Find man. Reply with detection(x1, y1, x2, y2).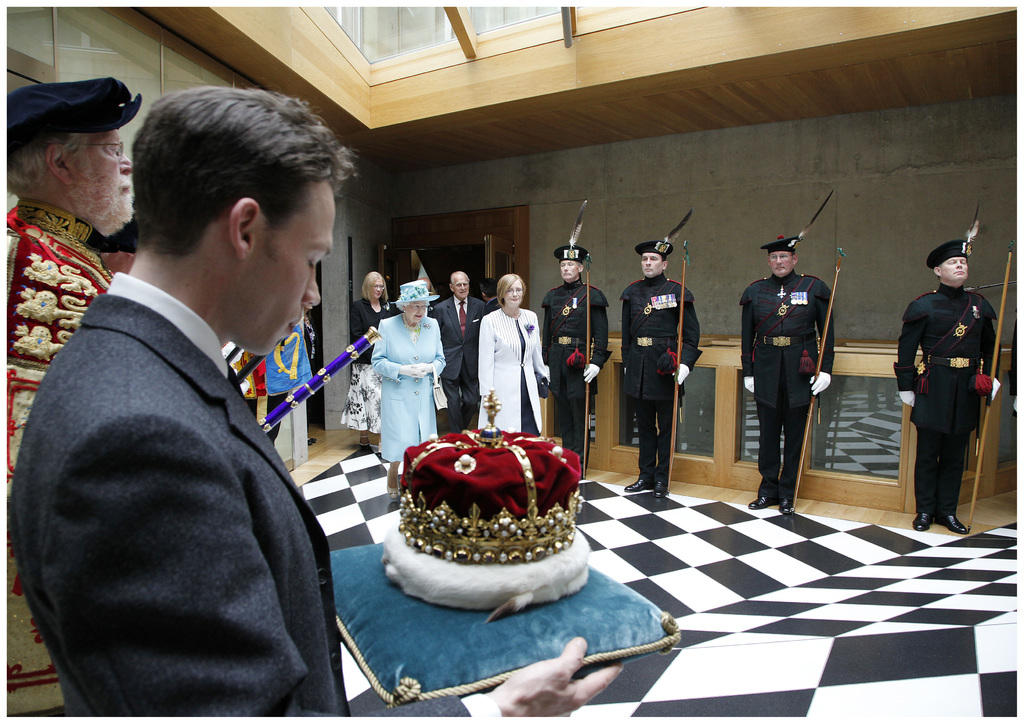
detection(429, 270, 486, 435).
